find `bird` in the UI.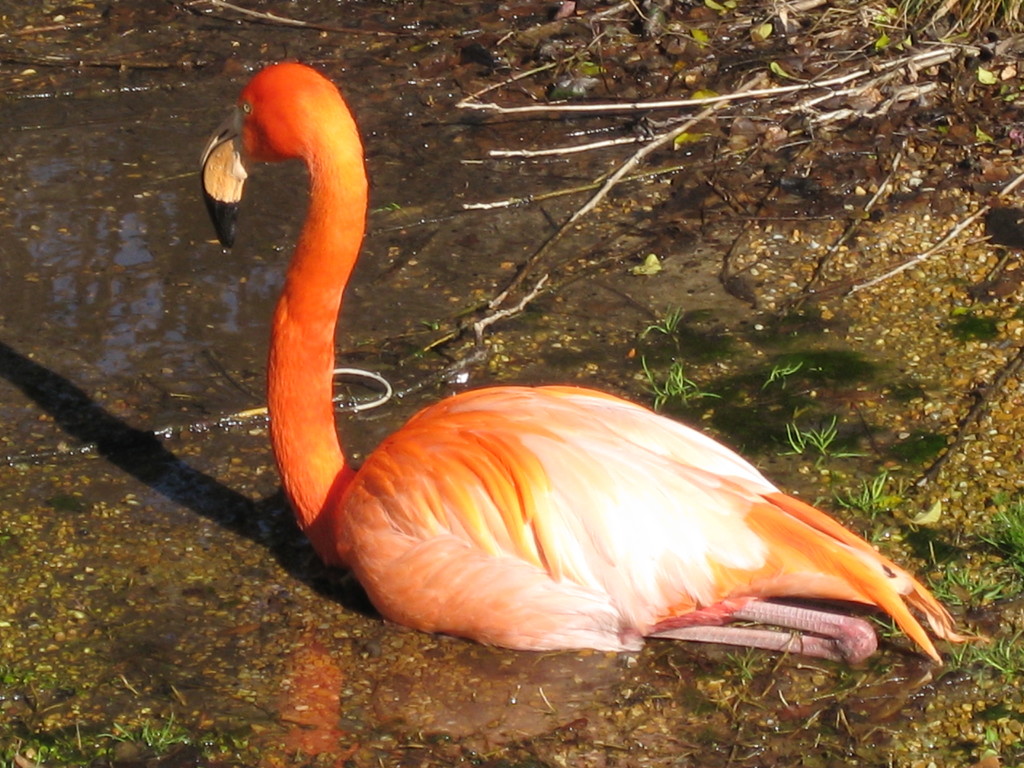
UI element at <region>196, 57, 989, 666</region>.
